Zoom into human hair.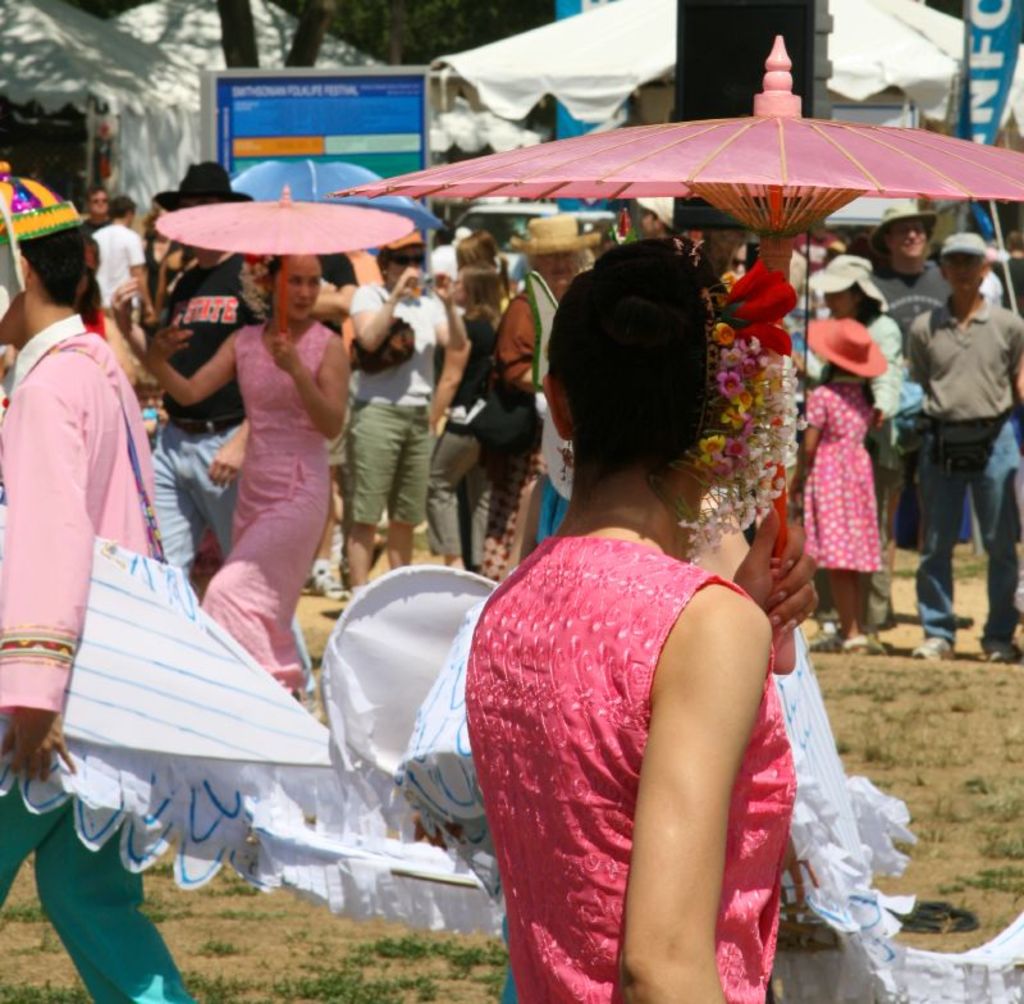
Zoom target: (852,282,879,321).
